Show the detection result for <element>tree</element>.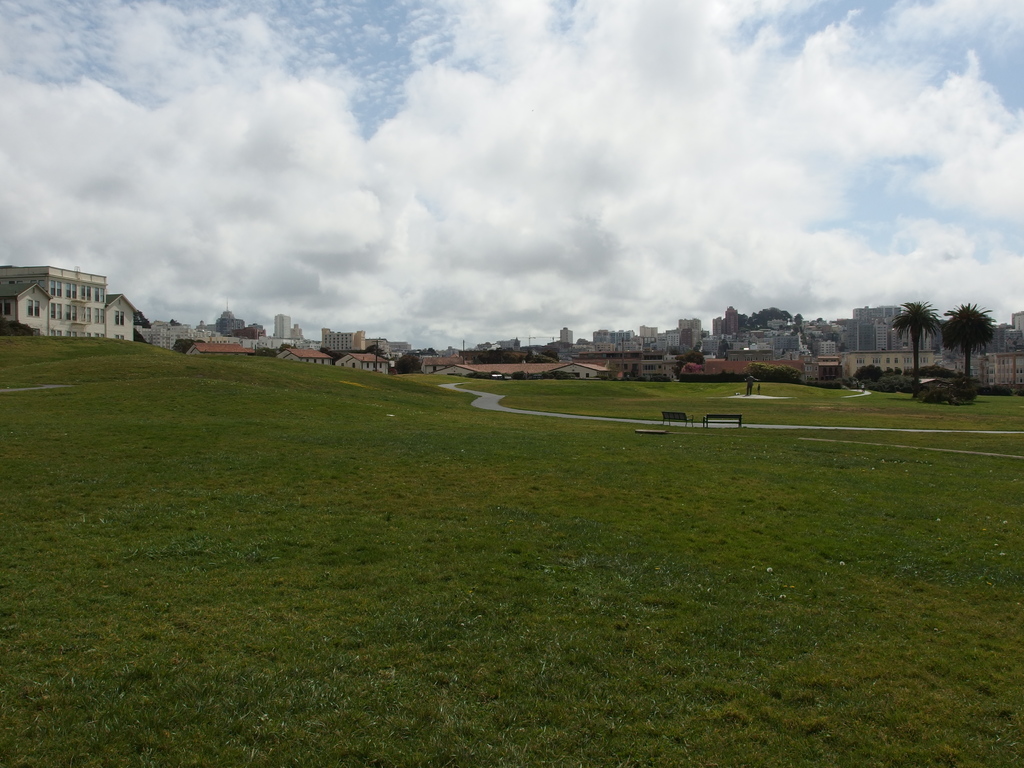
{"x1": 278, "y1": 342, "x2": 293, "y2": 351}.
